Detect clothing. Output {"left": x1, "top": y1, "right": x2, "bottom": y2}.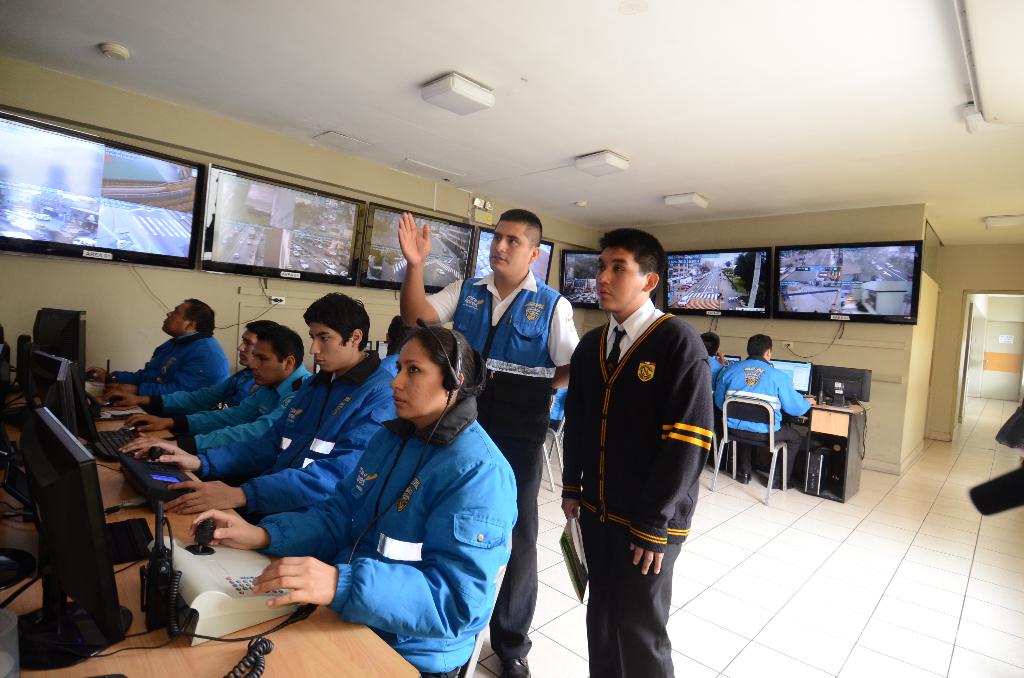
{"left": 154, "top": 371, "right": 259, "bottom": 440}.
